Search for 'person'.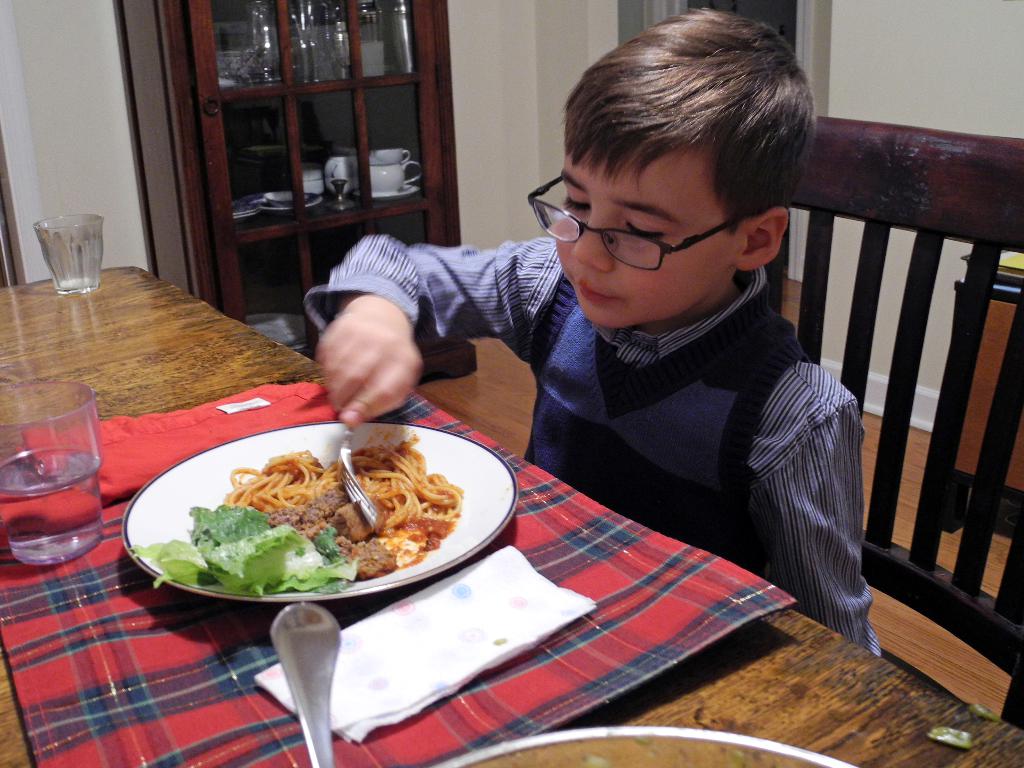
Found at pyautogui.locateOnScreen(281, 38, 898, 628).
